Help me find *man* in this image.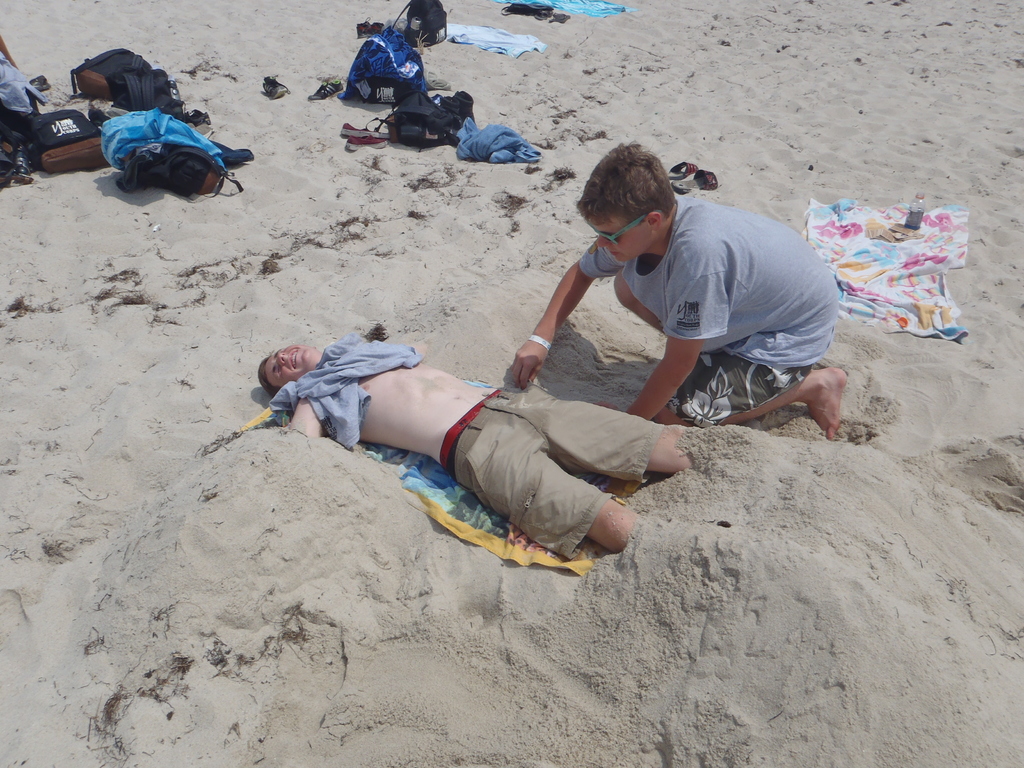
Found it: box(213, 296, 742, 578).
